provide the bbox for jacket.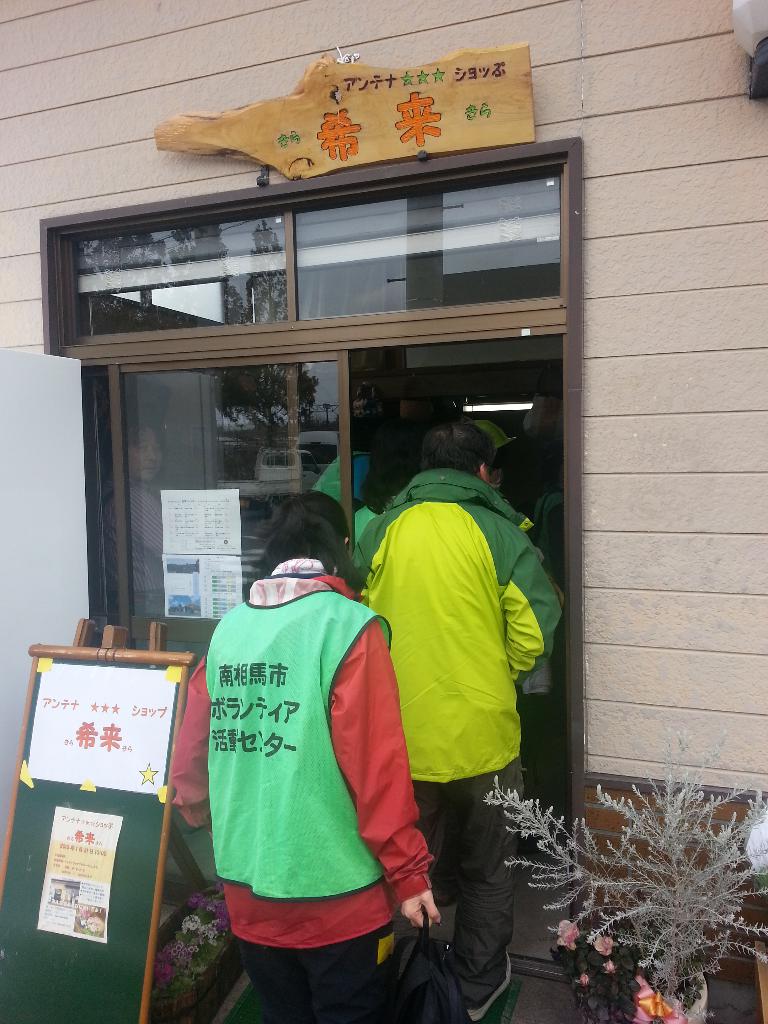
left=345, top=469, right=563, bottom=785.
